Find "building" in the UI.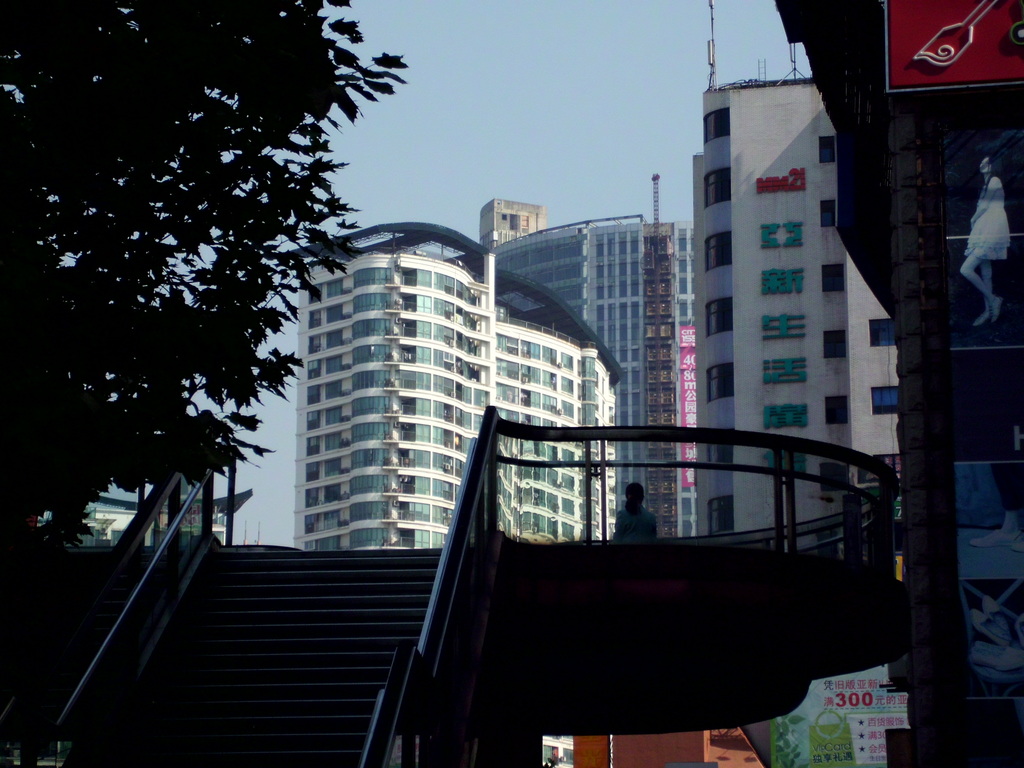
UI element at <bbox>34, 486, 255, 548</bbox>.
